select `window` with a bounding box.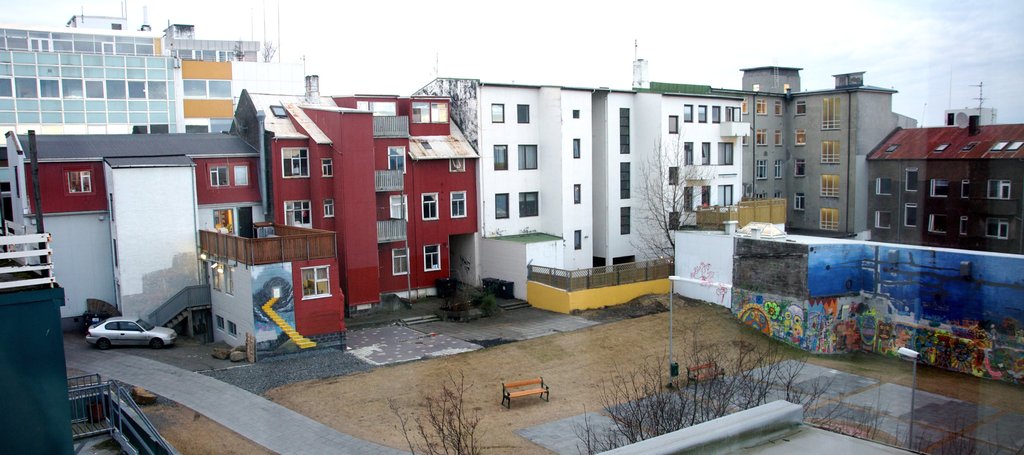
locate(280, 142, 310, 179).
